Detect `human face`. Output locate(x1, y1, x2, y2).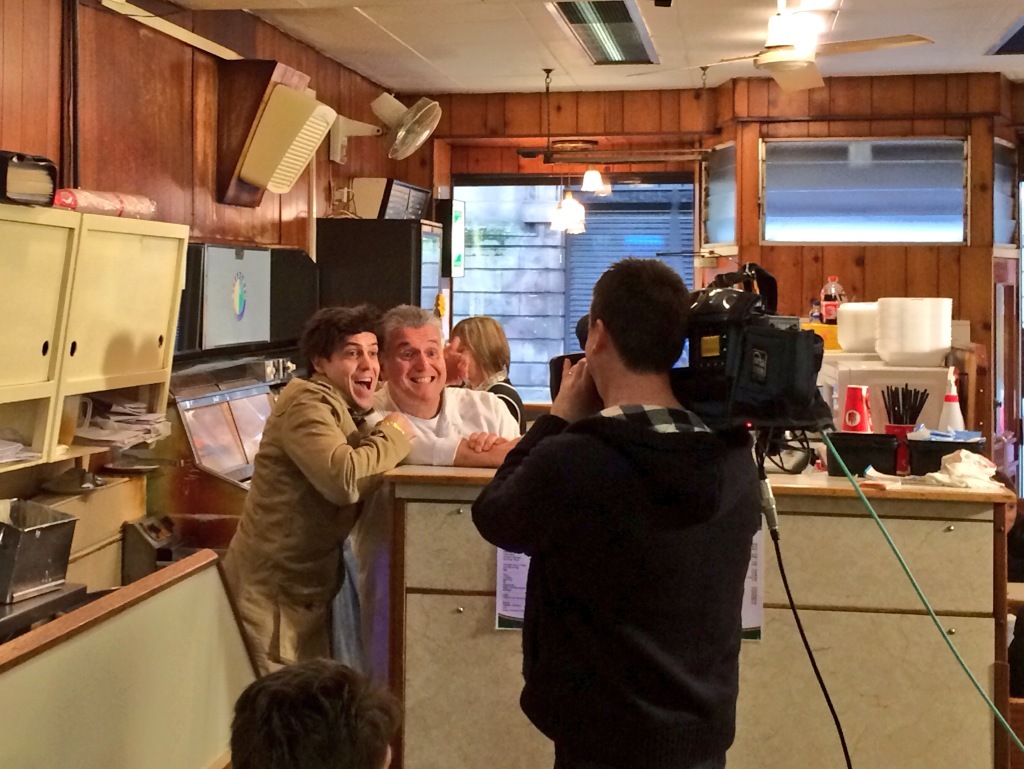
locate(325, 332, 380, 409).
